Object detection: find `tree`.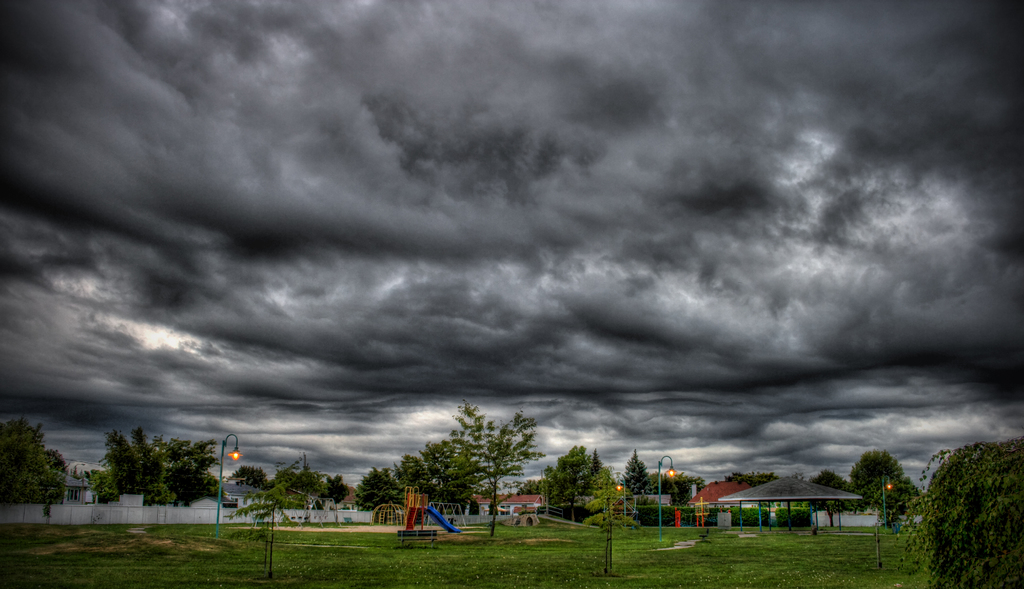
[417,440,480,506].
